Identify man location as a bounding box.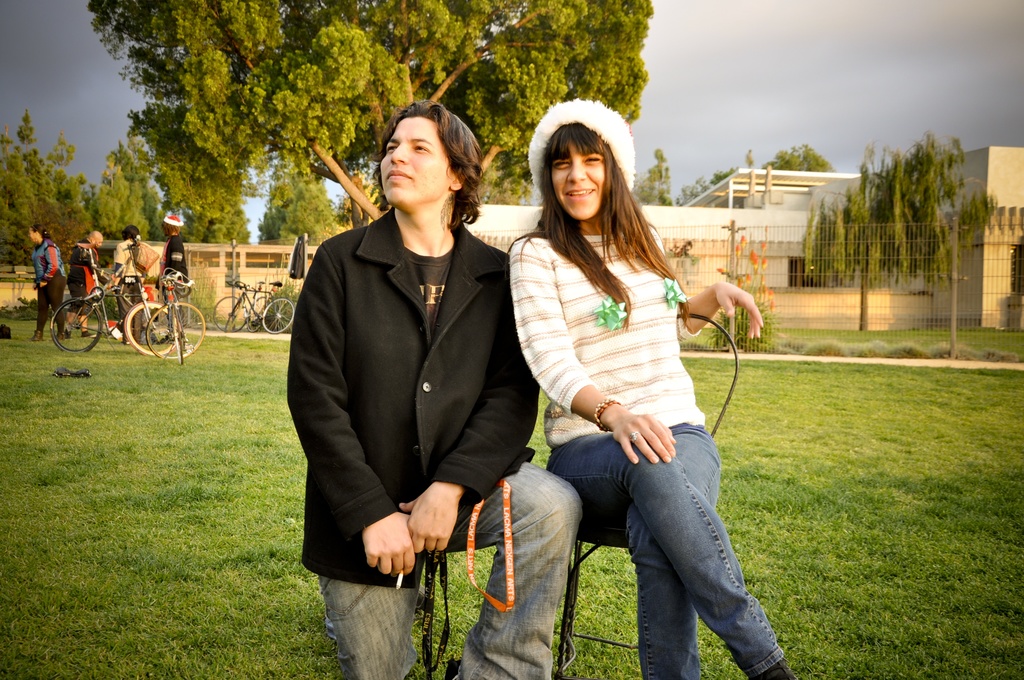
<region>65, 231, 104, 338</region>.
